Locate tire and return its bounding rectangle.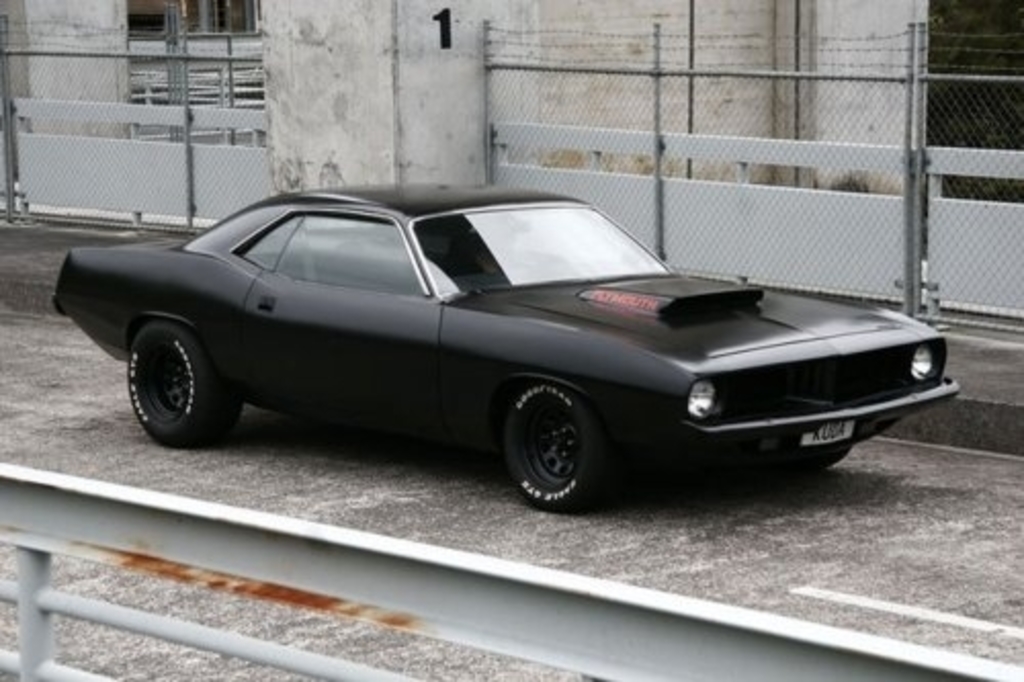
[125, 328, 242, 449].
